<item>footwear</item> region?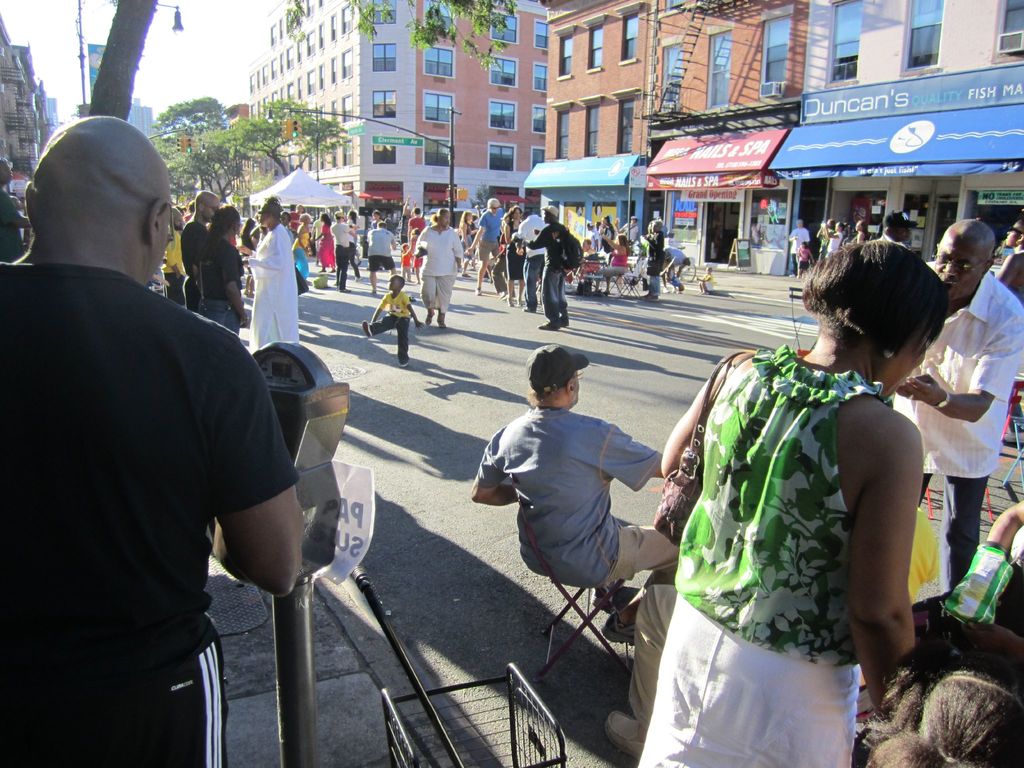
BBox(437, 321, 447, 328)
